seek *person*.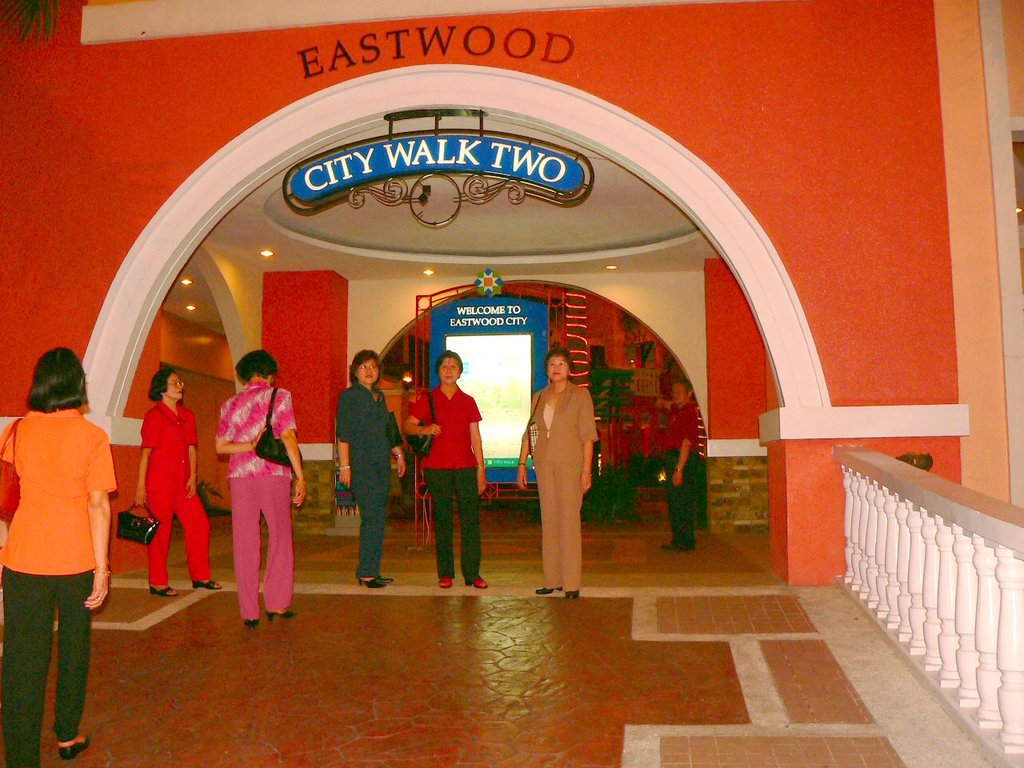
(127, 374, 227, 596).
